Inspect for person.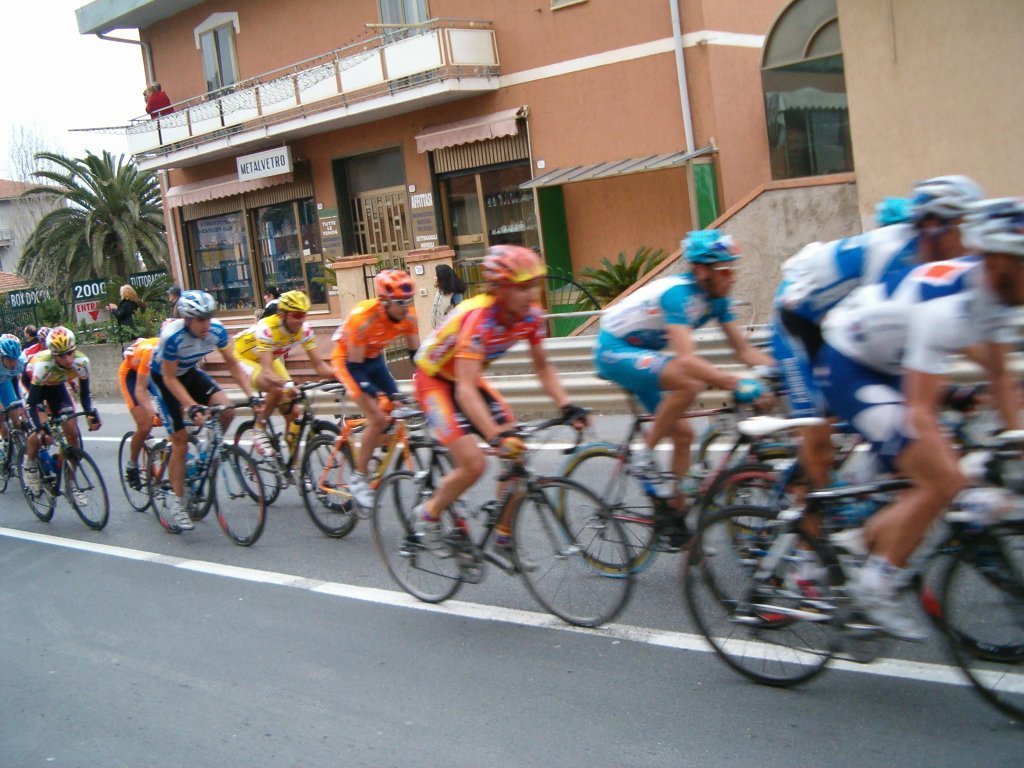
Inspection: bbox=(324, 268, 437, 519).
